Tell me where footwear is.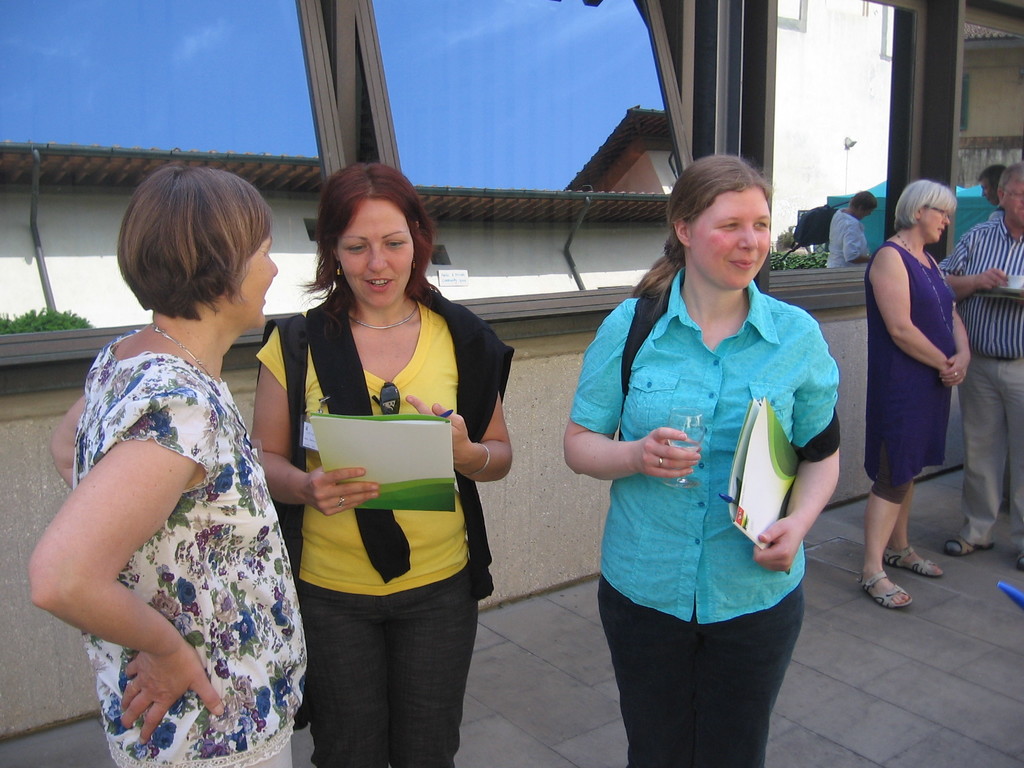
footwear is at 1016,549,1023,572.
